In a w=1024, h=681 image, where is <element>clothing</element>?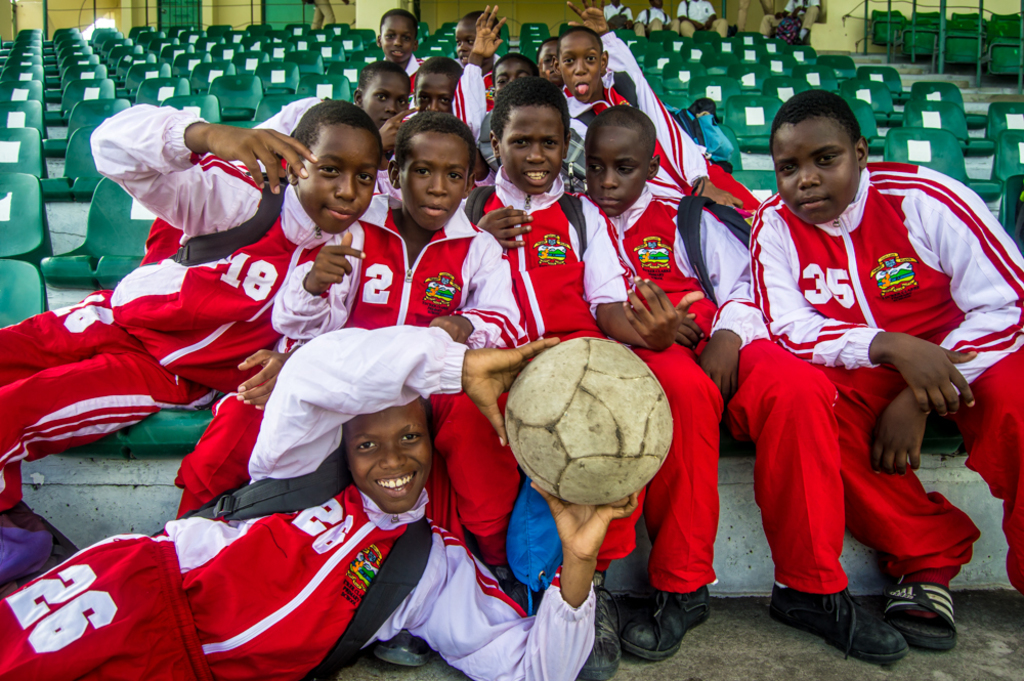
[0, 326, 603, 680].
